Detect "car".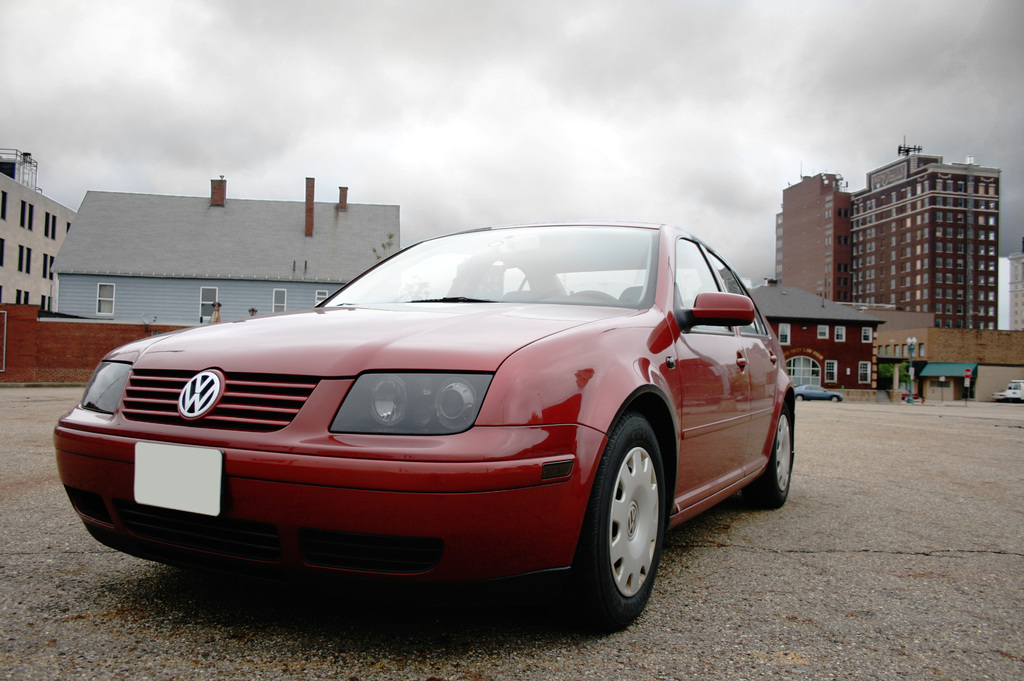
Detected at l=794, t=382, r=846, b=402.
